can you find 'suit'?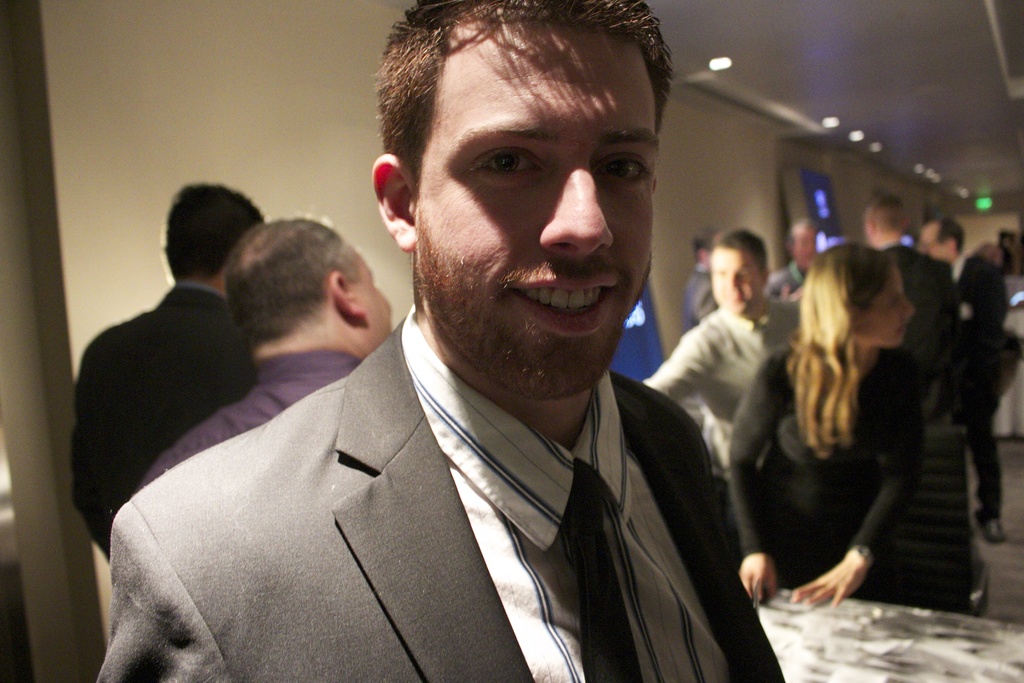
Yes, bounding box: (54, 297, 780, 664).
